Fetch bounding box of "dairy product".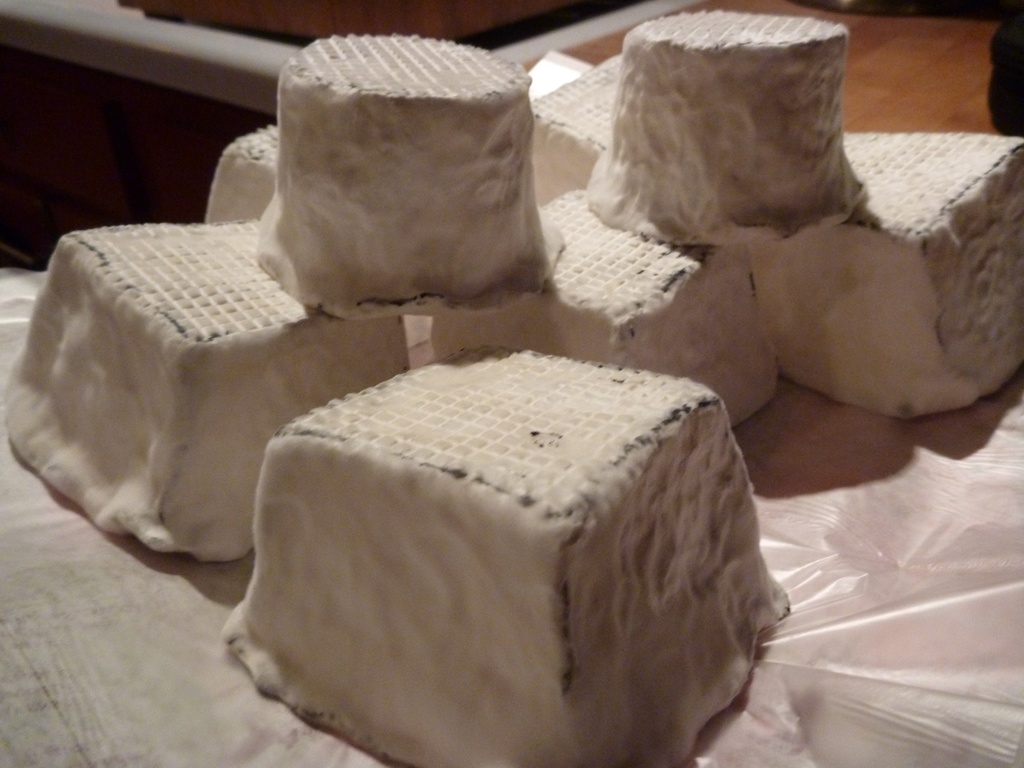
Bbox: 255/31/541/296.
